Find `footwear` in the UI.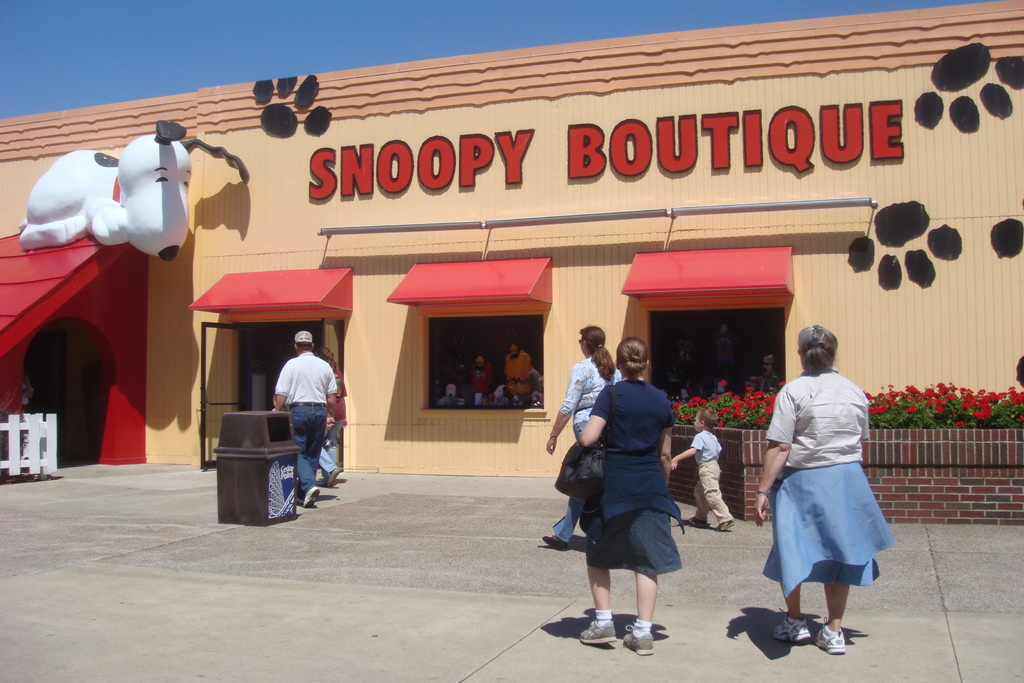
UI element at box(772, 613, 810, 643).
